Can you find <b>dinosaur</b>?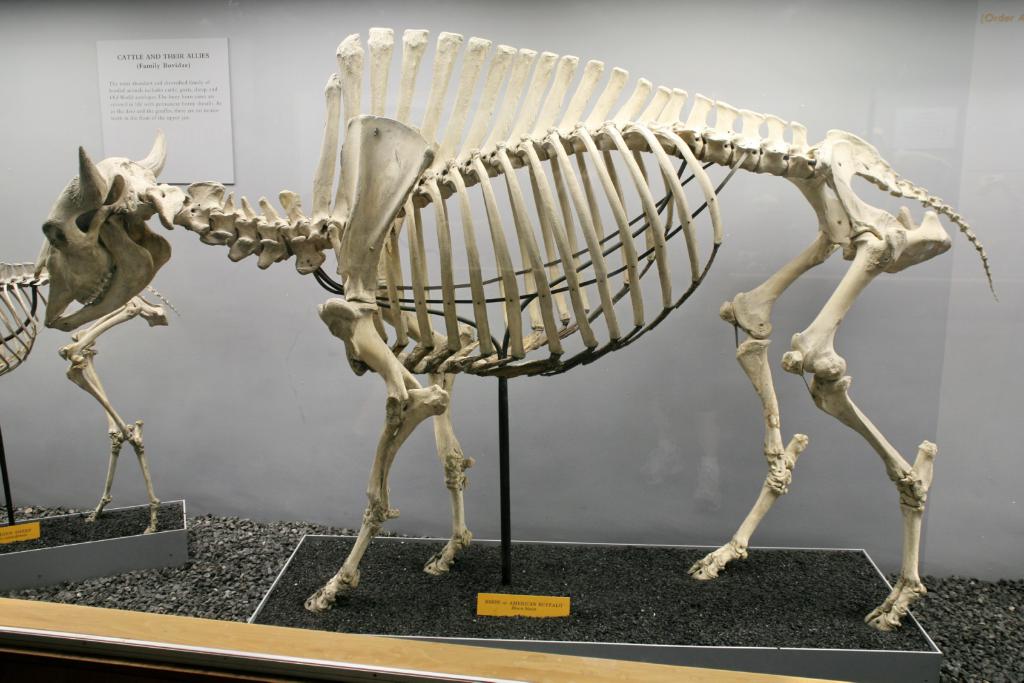
Yes, bounding box: left=0, top=256, right=56, bottom=522.
